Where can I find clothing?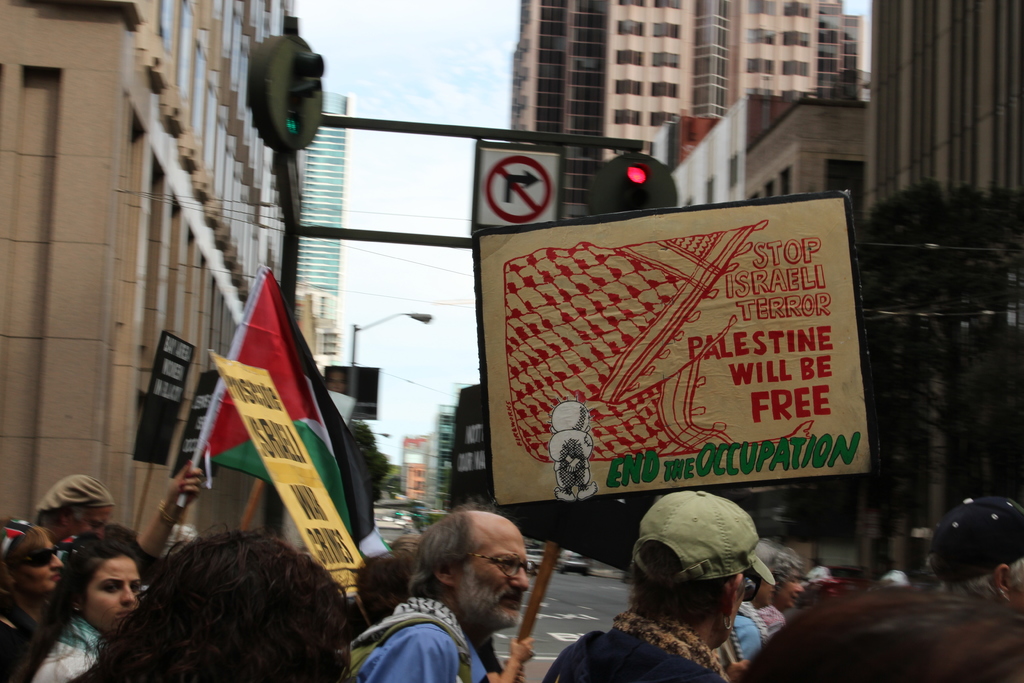
You can find it at rect(541, 596, 728, 682).
